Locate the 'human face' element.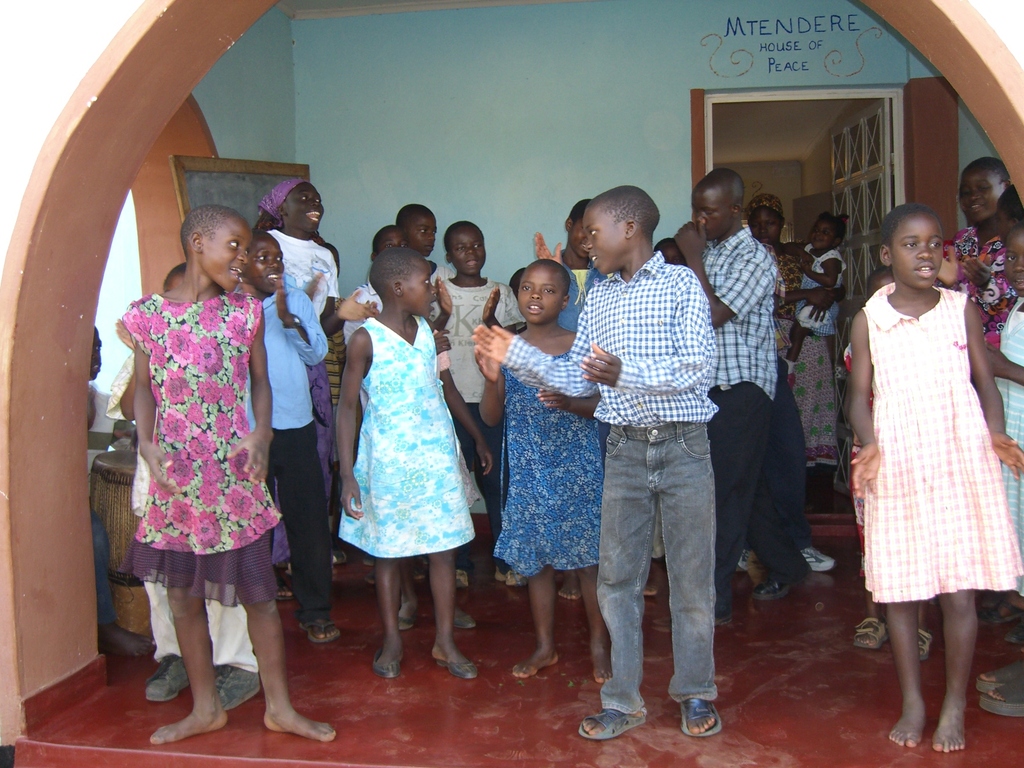
Element bbox: Rect(577, 204, 628, 270).
